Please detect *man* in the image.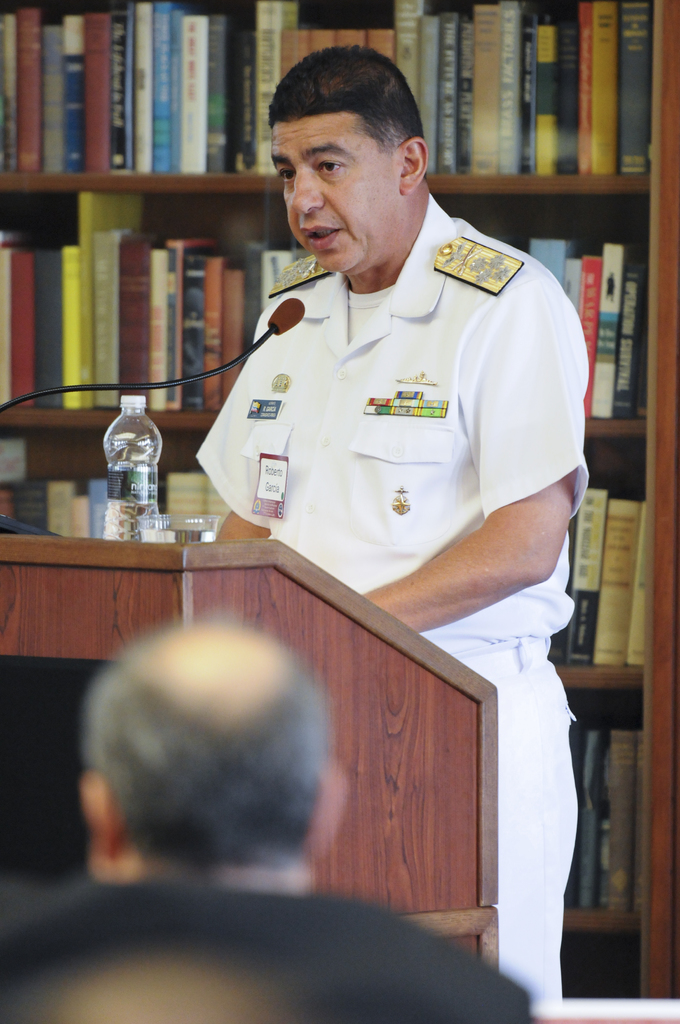
BBox(143, 39, 590, 801).
